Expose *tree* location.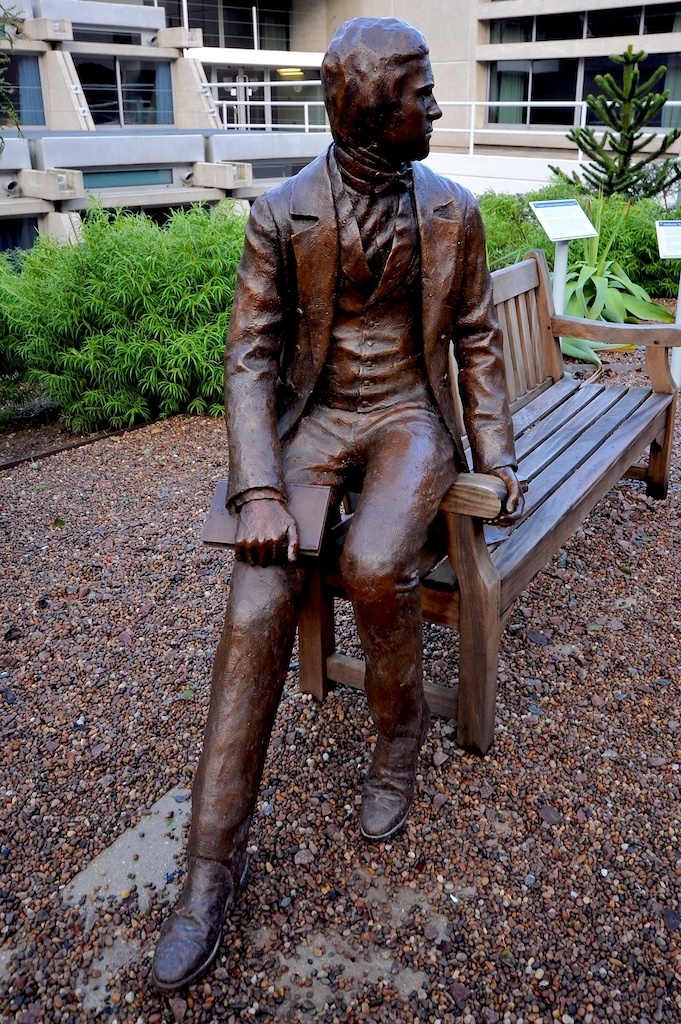
Exposed at 0:0:25:161.
